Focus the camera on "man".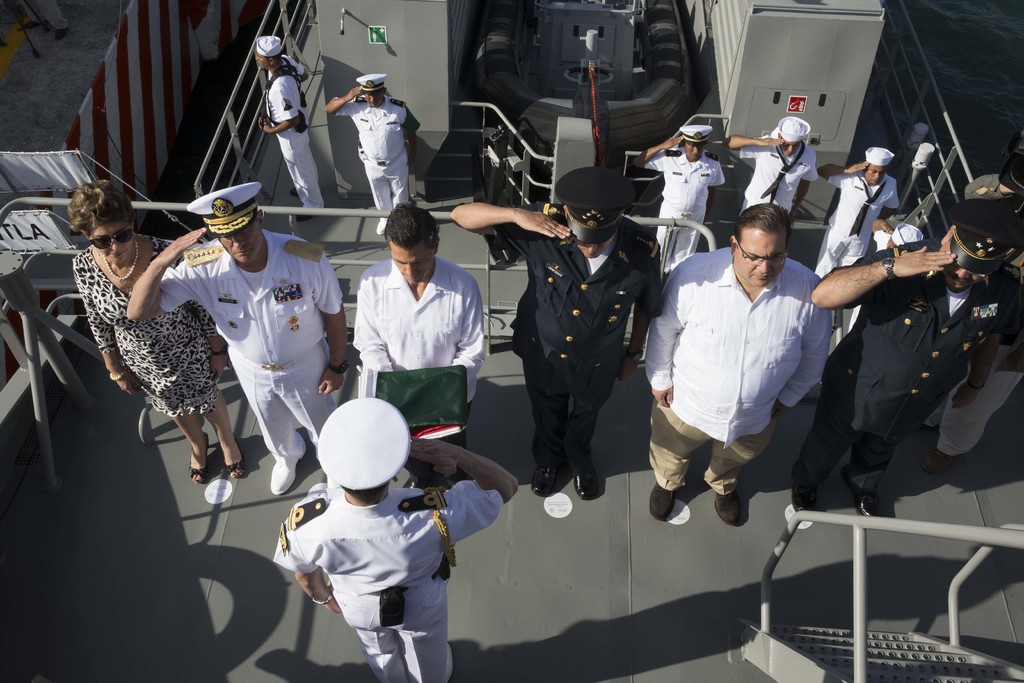
Focus region: (x1=126, y1=185, x2=351, y2=494).
